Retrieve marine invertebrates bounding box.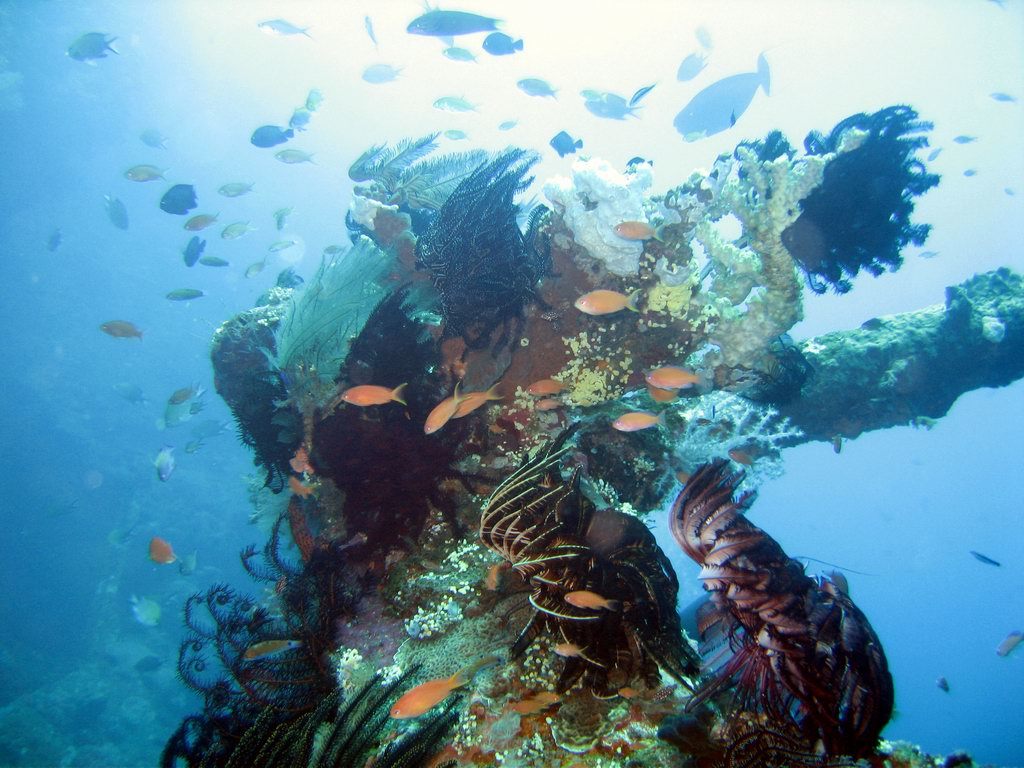
Bounding box: detection(175, 505, 492, 761).
